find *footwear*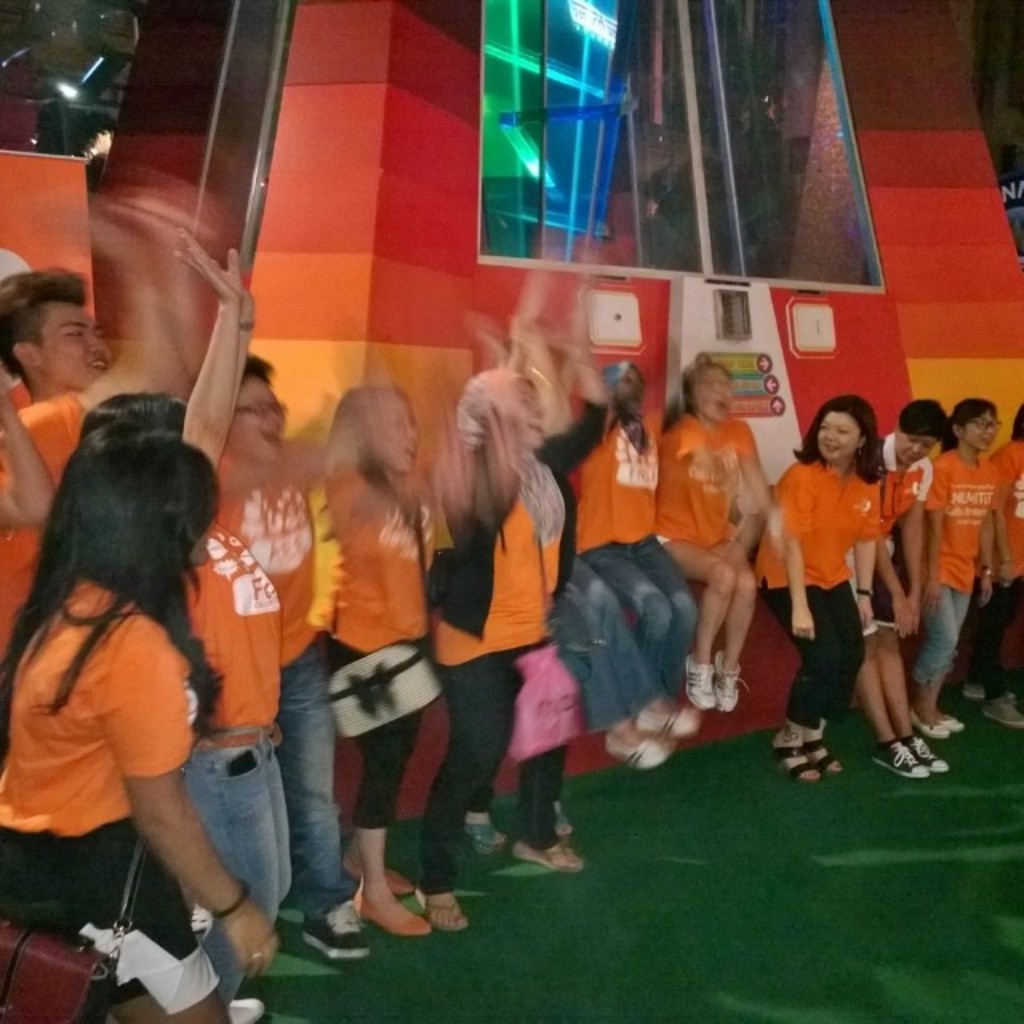
{"left": 419, "top": 883, "right": 462, "bottom": 930}
